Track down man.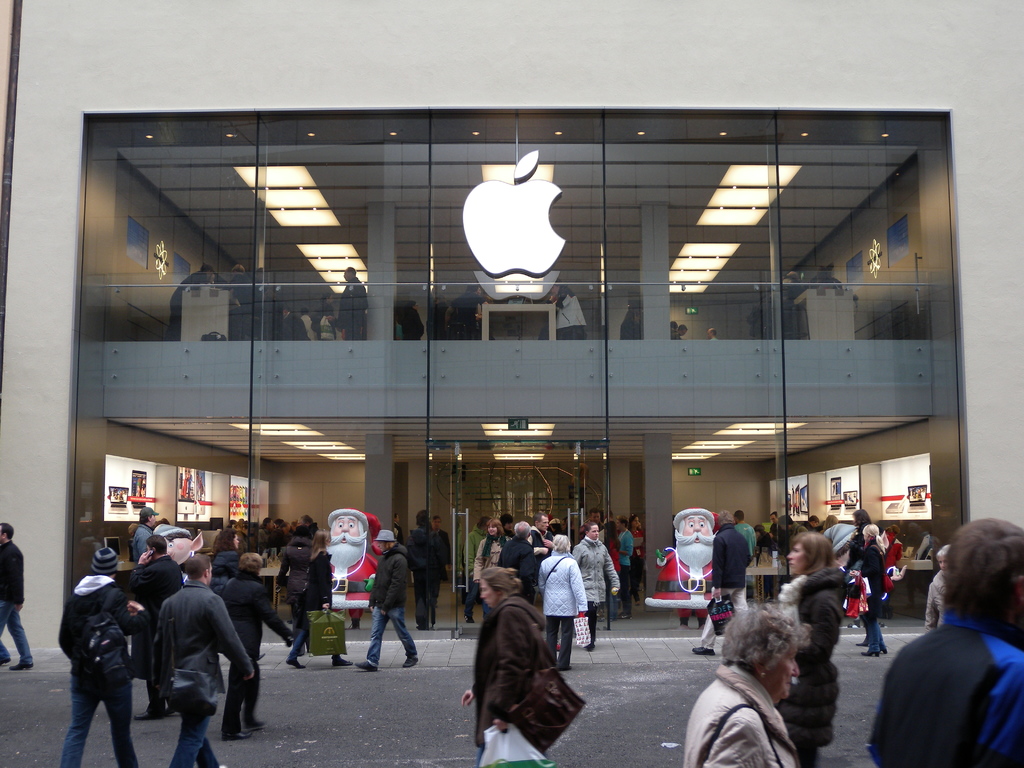
Tracked to select_region(708, 327, 719, 342).
